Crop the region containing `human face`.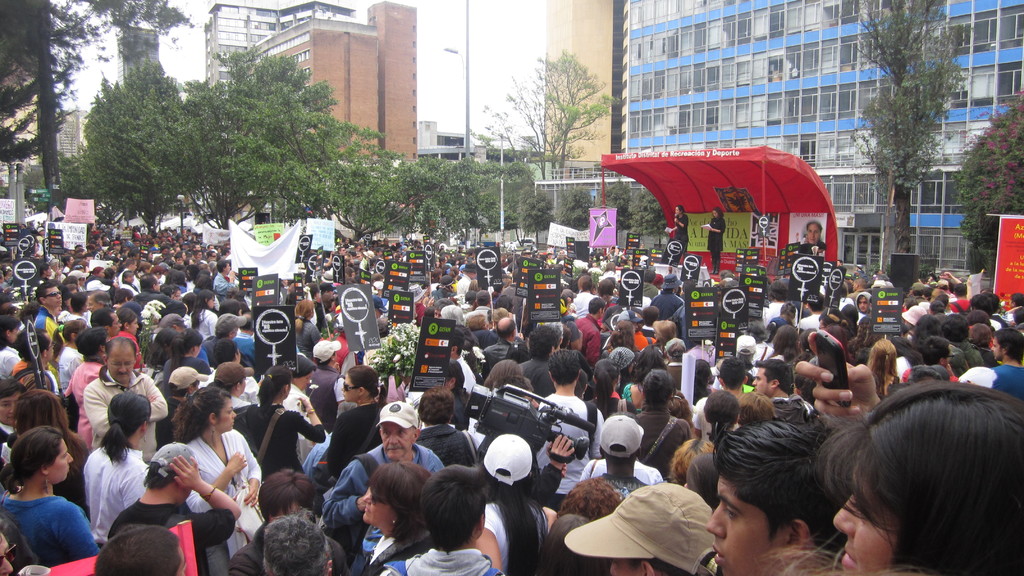
Crop region: [left=342, top=372, right=360, bottom=402].
